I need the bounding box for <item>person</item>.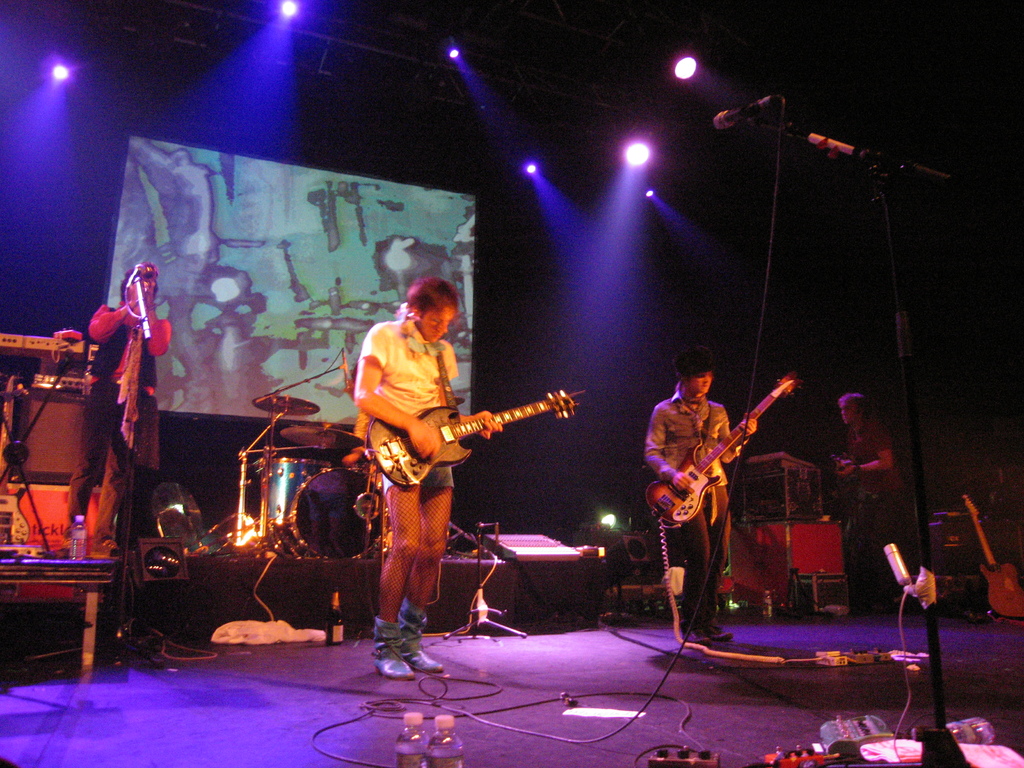
Here it is: box(829, 389, 895, 613).
